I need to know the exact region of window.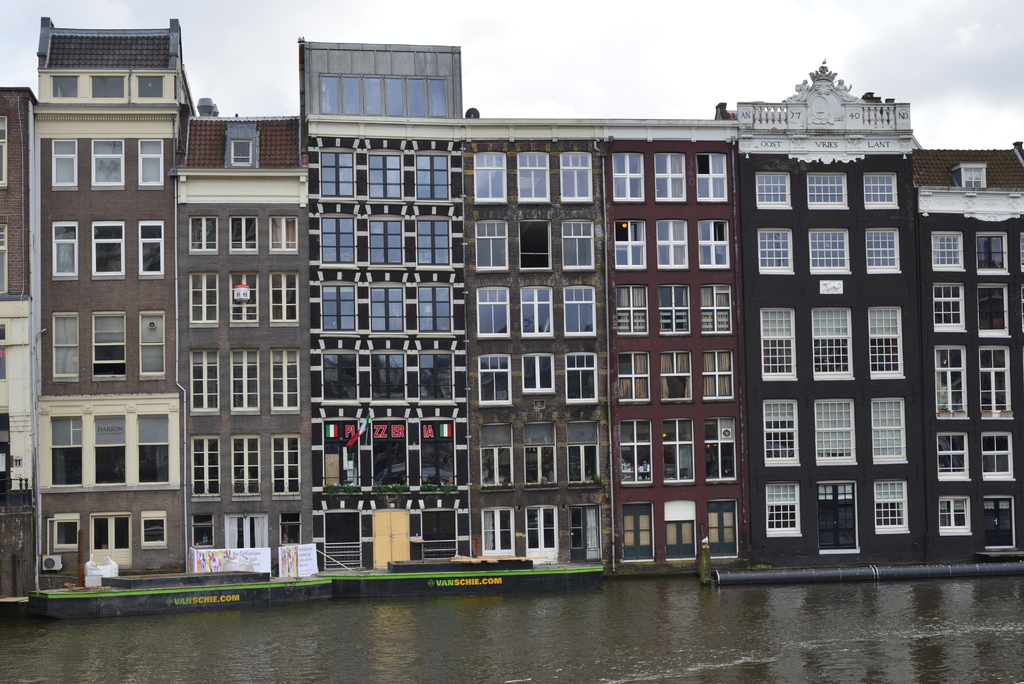
Region: 563,216,598,267.
